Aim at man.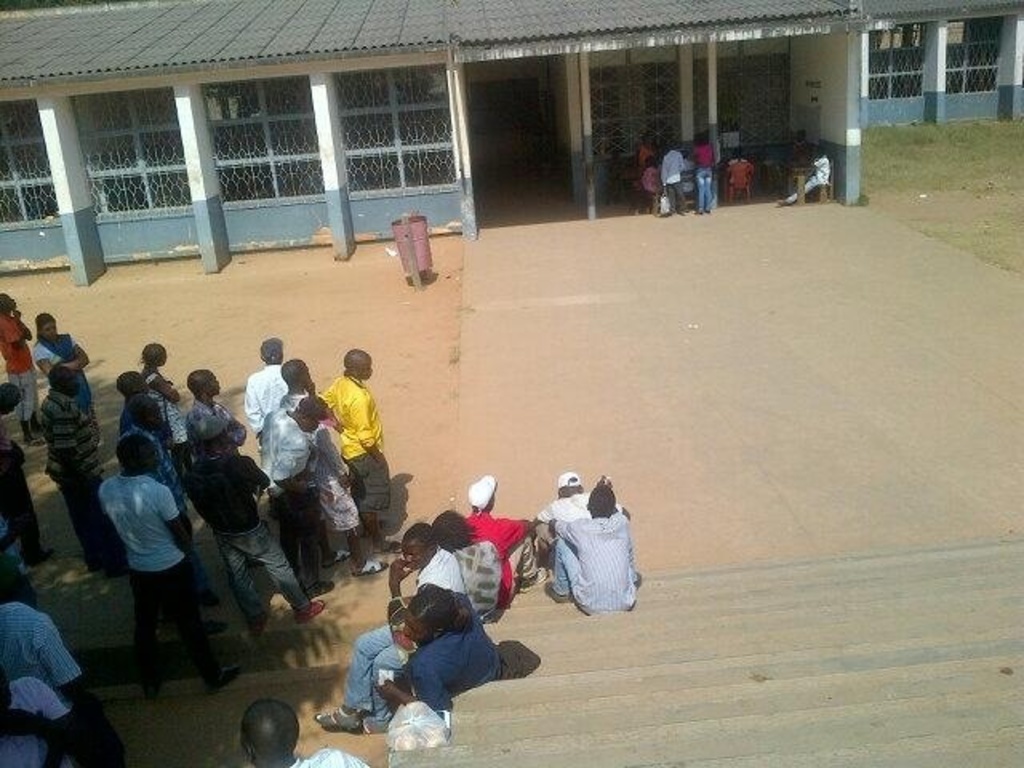
Aimed at 664/138/688/213.
